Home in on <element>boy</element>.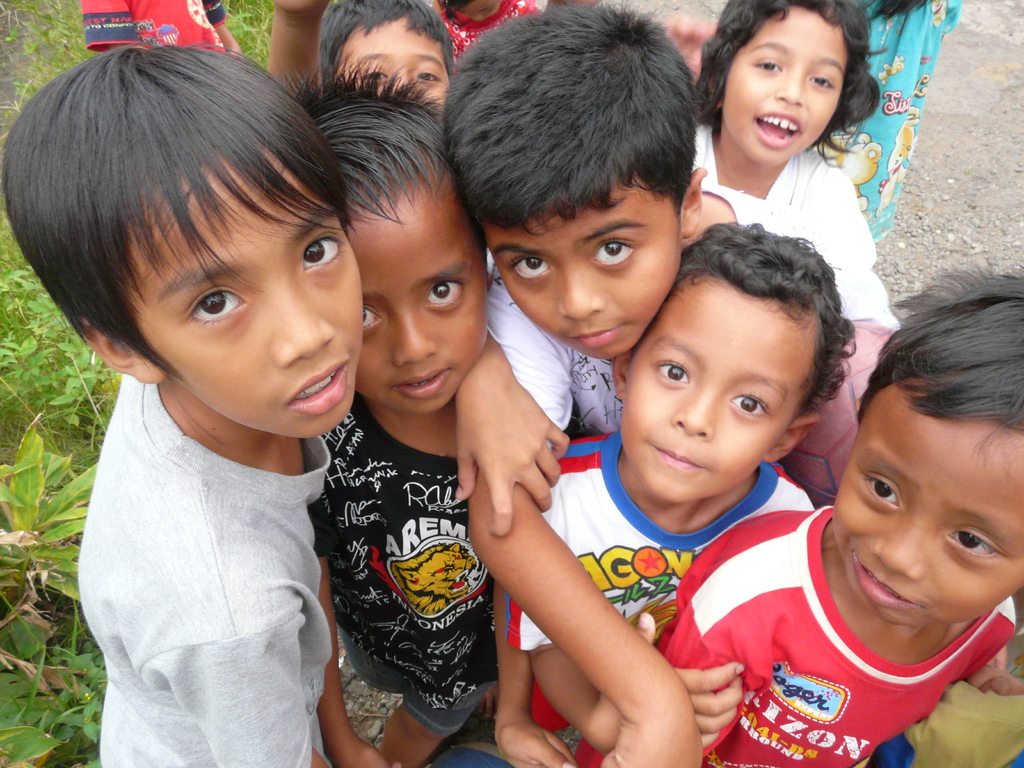
Homed in at detection(573, 259, 1023, 767).
